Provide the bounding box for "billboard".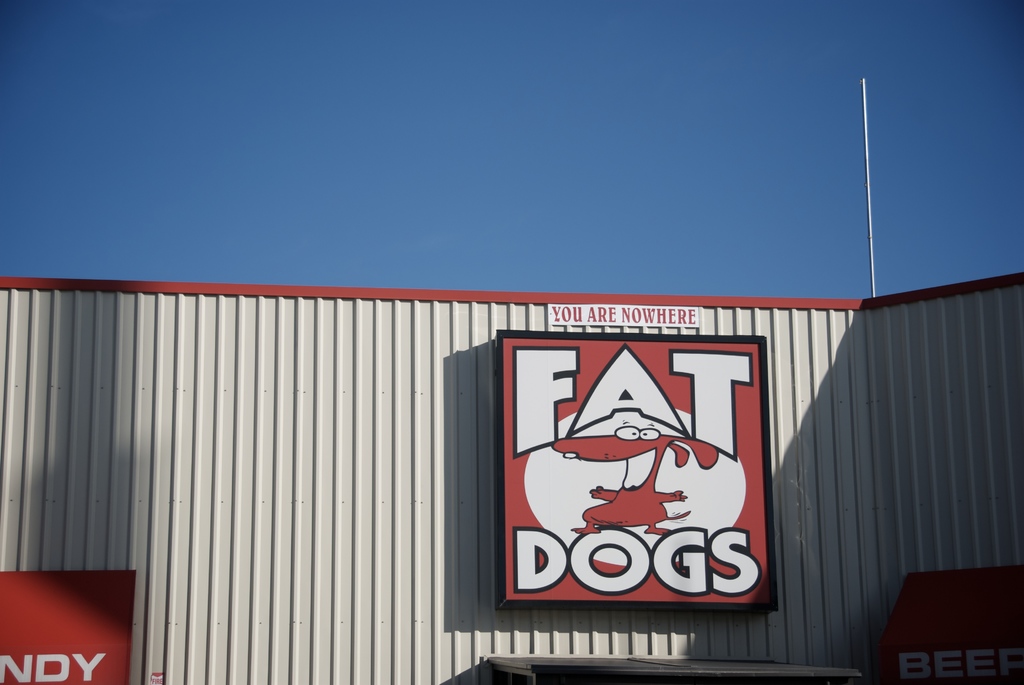
bbox(5, 571, 140, 684).
